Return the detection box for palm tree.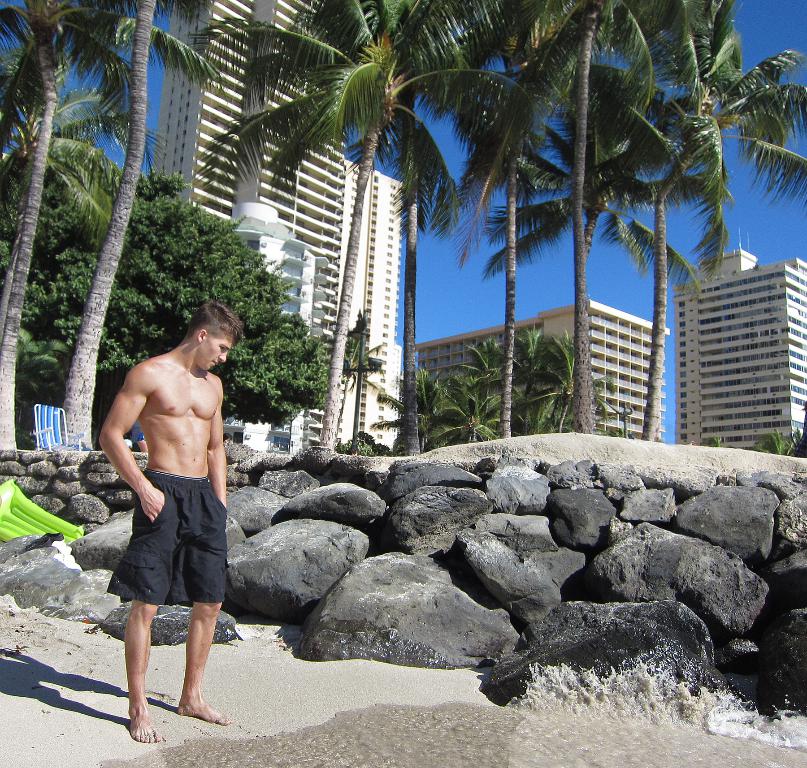
bbox=[637, 35, 794, 422].
